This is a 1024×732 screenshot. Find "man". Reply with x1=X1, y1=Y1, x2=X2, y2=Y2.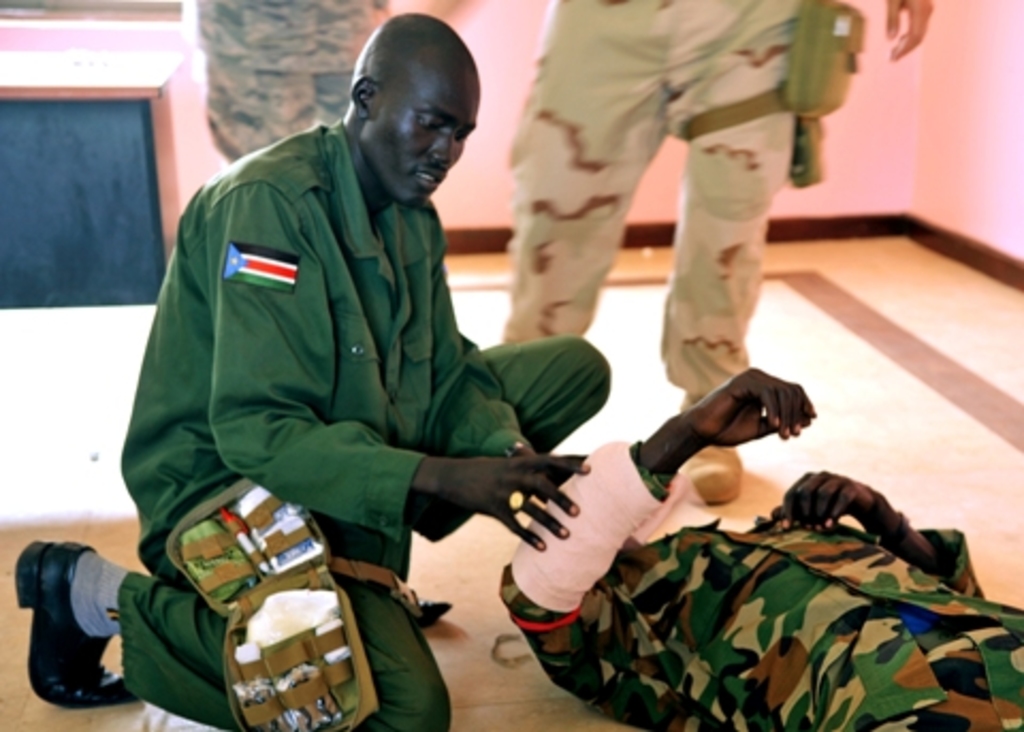
x1=499, y1=0, x2=937, y2=408.
